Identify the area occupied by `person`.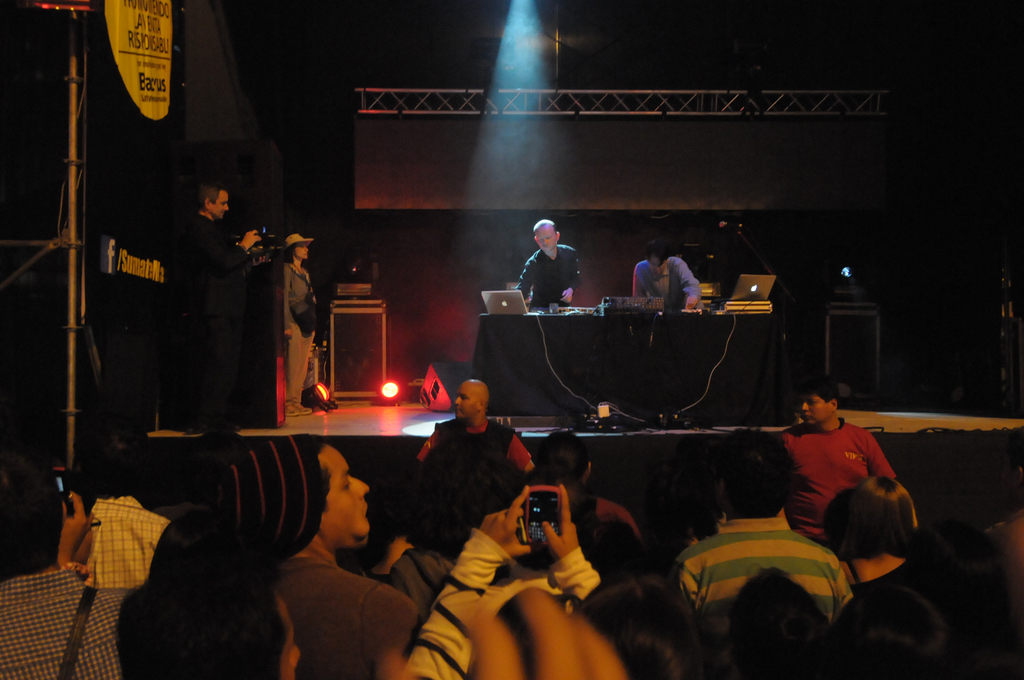
Area: bbox=(812, 483, 913, 620).
